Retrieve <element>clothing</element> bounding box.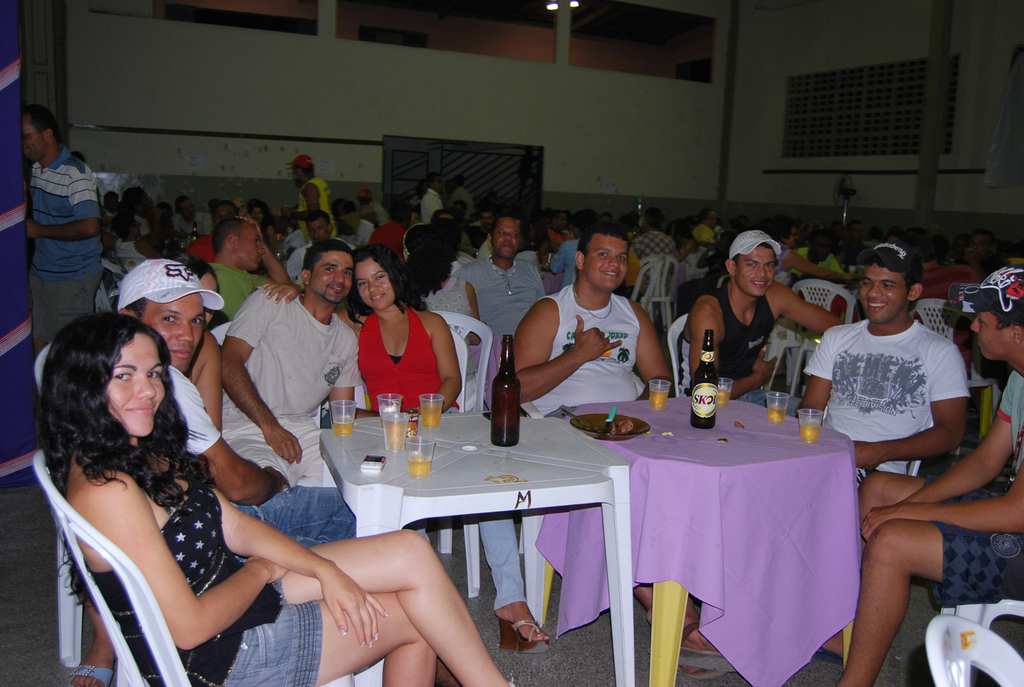
Bounding box: 524, 272, 655, 422.
